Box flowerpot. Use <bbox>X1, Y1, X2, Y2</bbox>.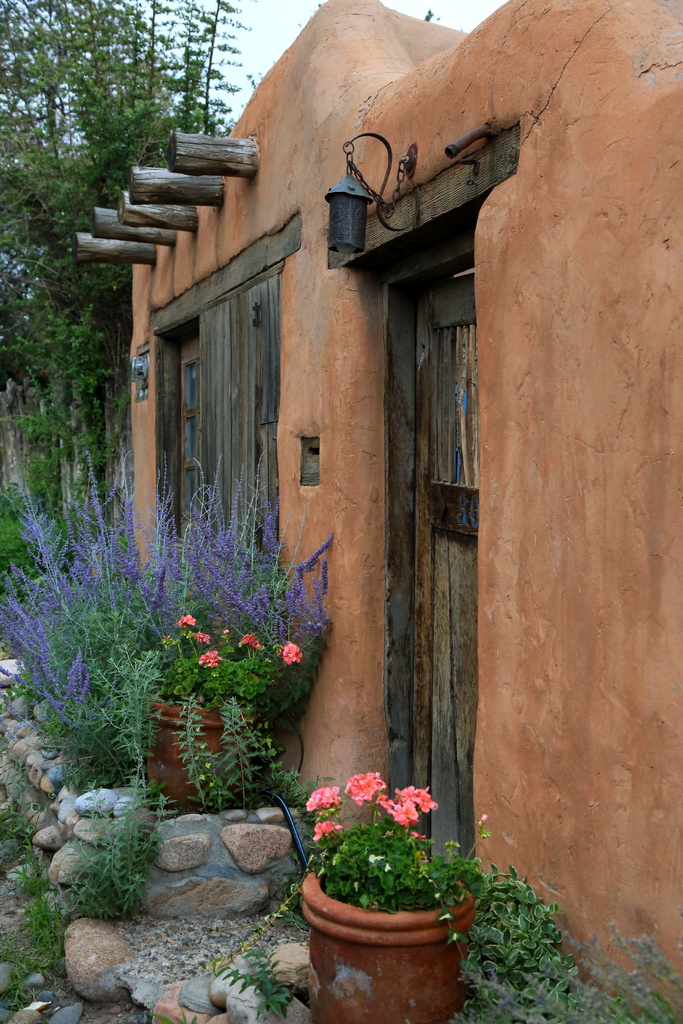
<bbox>298, 806, 476, 1014</bbox>.
